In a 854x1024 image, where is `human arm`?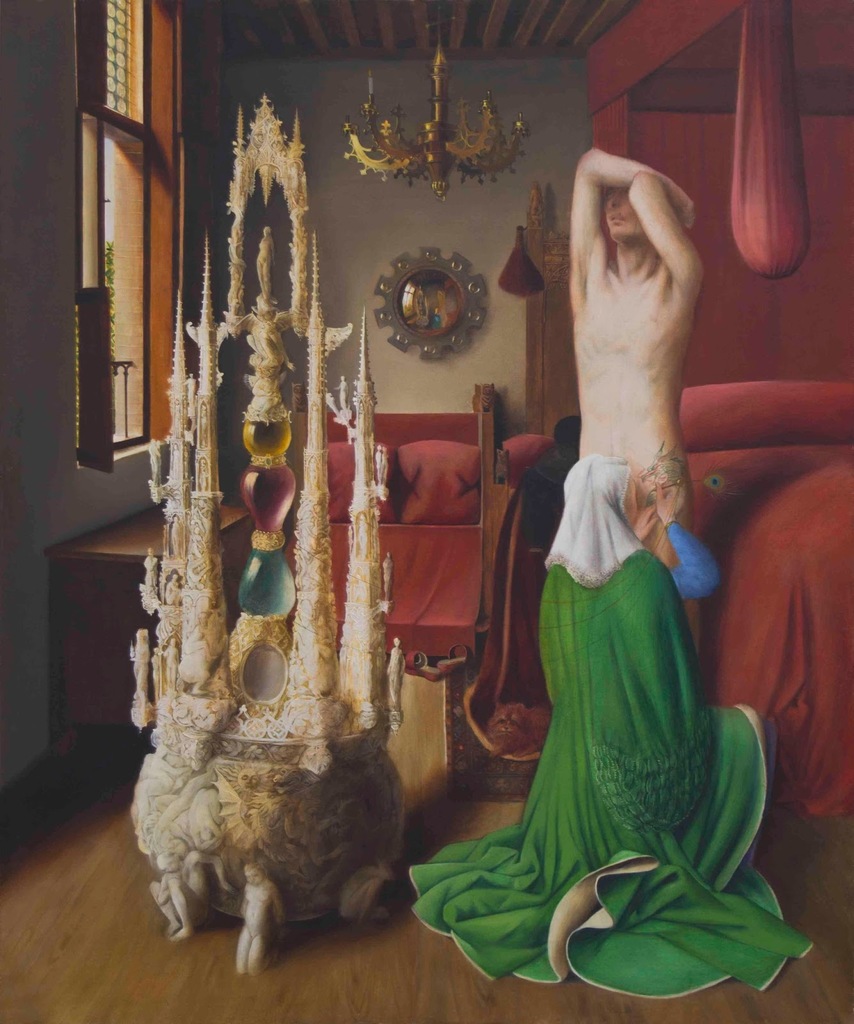
628 173 710 289.
